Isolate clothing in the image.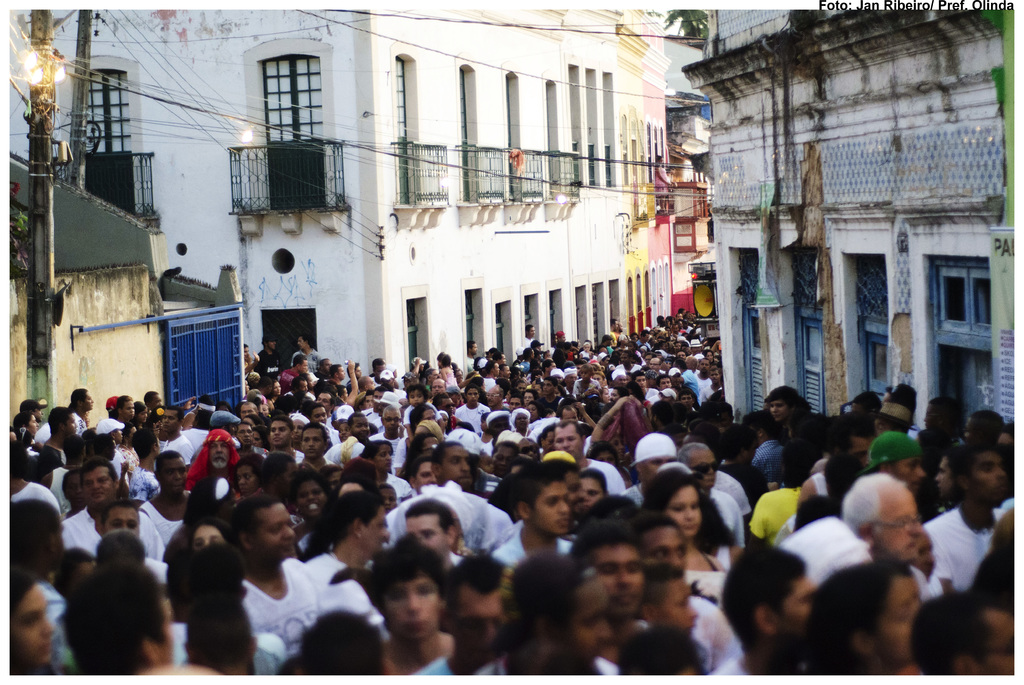
Isolated region: {"x1": 453, "y1": 408, "x2": 492, "y2": 430}.
